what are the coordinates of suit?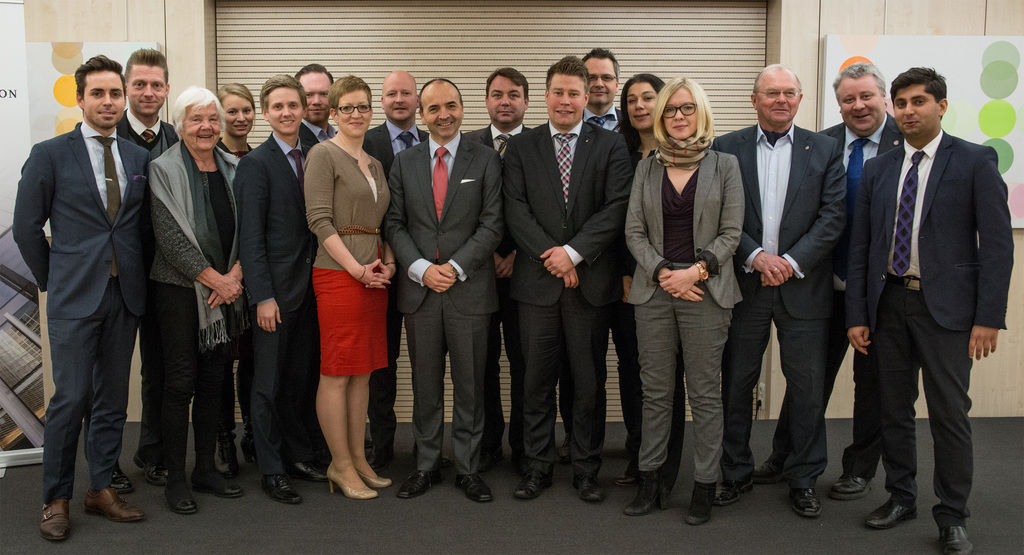
bbox=[13, 120, 156, 499].
